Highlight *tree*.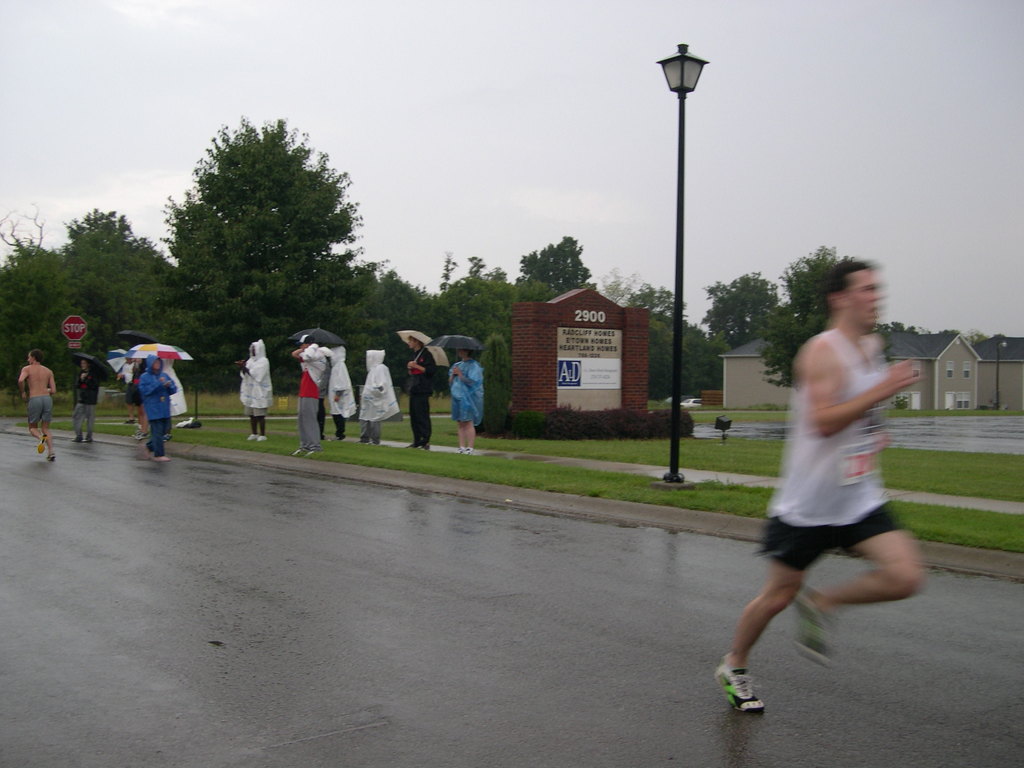
Highlighted region: BBox(602, 264, 723, 407).
